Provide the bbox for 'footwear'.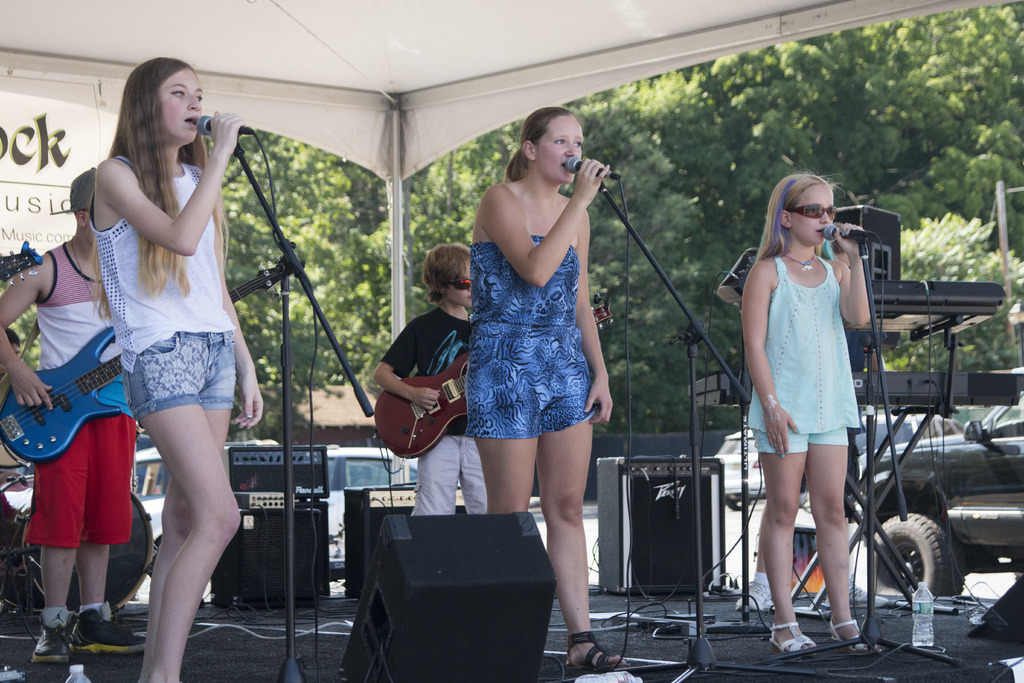
735:577:776:612.
